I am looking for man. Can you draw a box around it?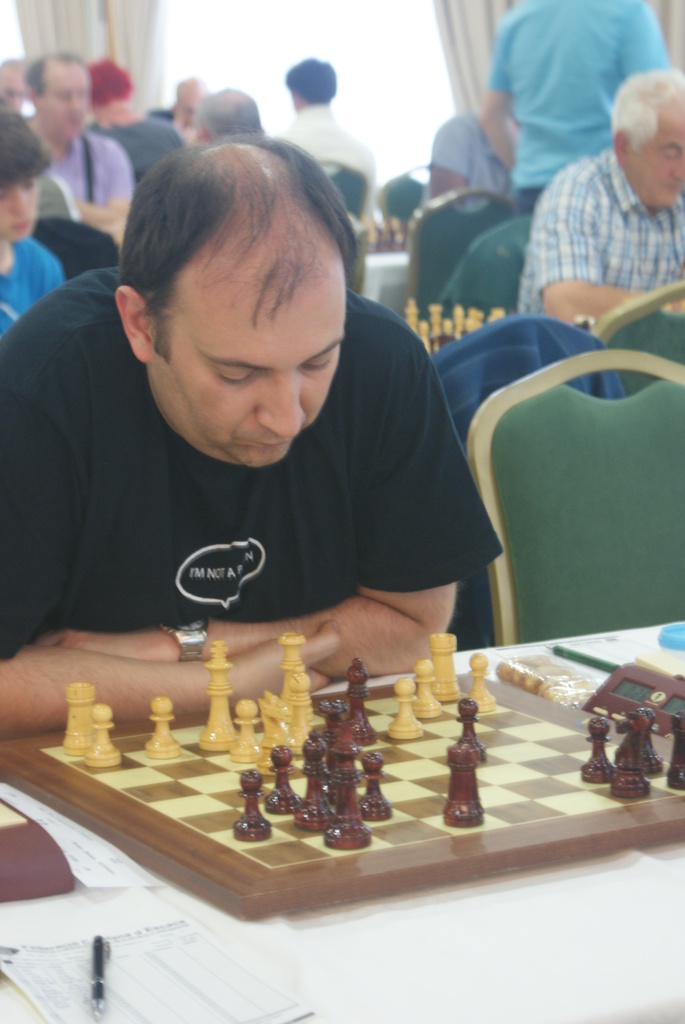
Sure, the bounding box is bbox=(0, 61, 33, 104).
